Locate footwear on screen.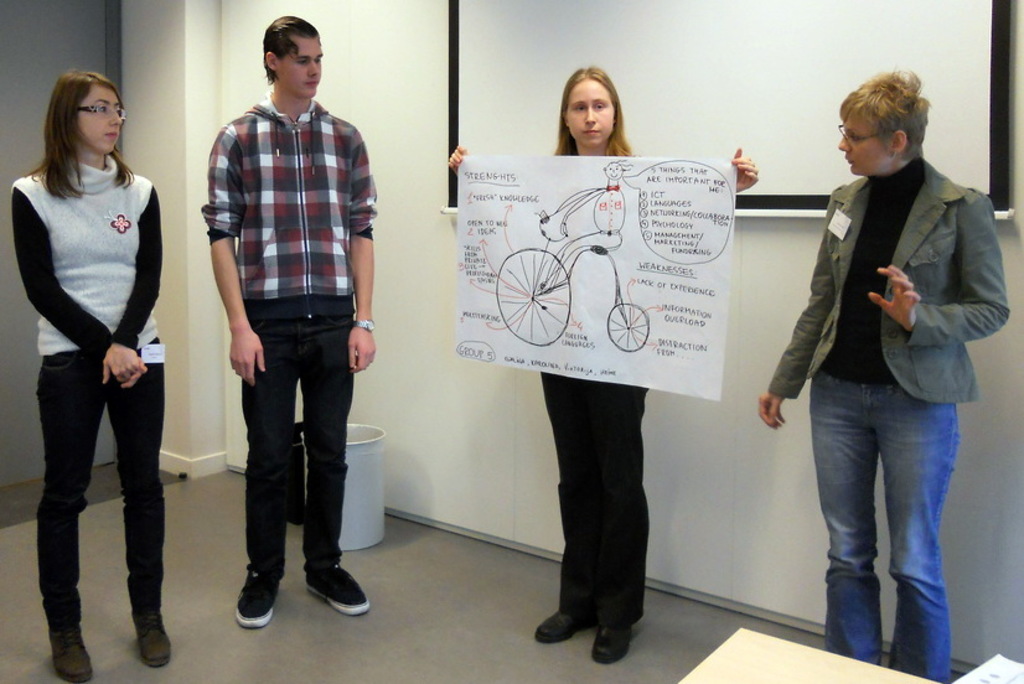
On screen at <region>43, 596, 95, 678</region>.
